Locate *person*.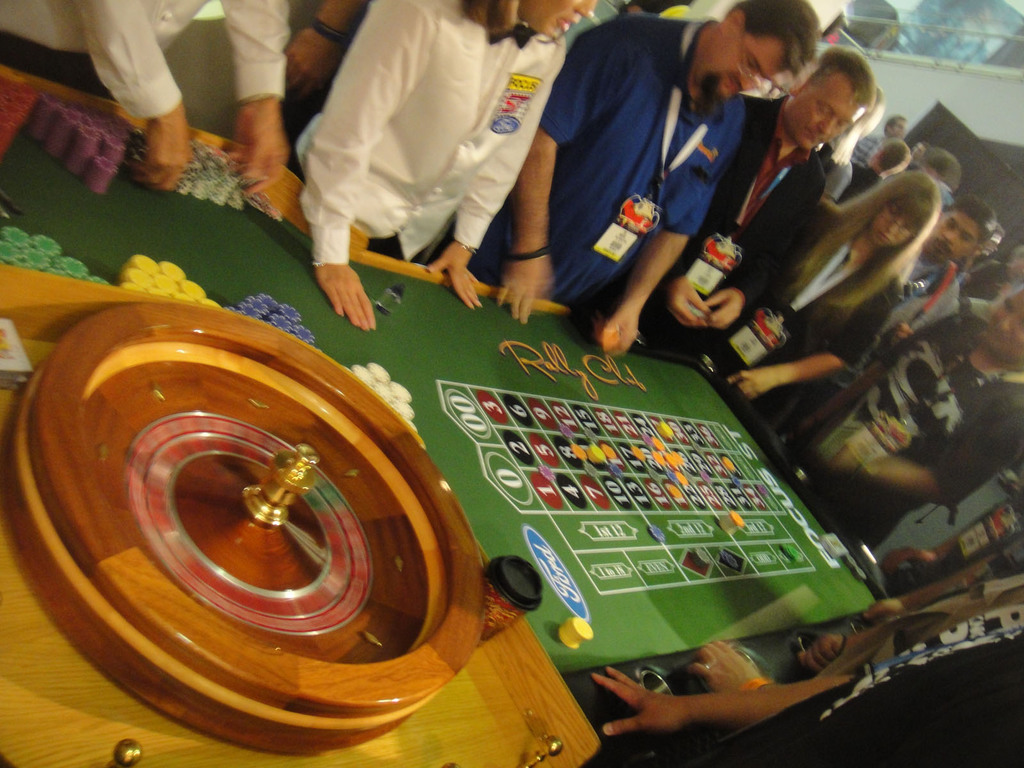
Bounding box: box(800, 289, 1023, 537).
